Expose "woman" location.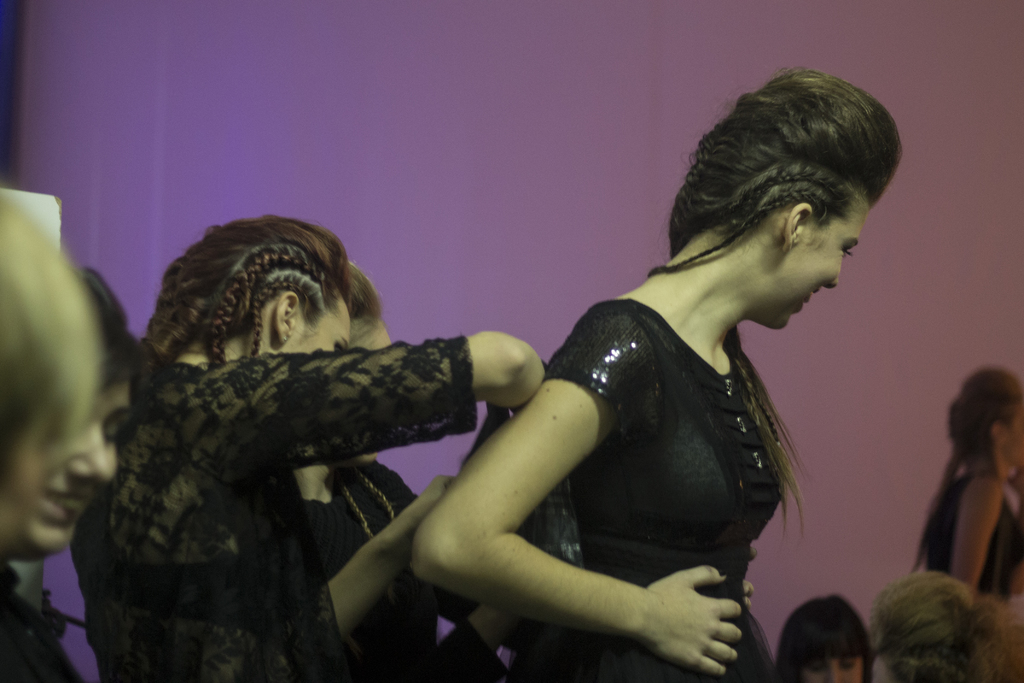
Exposed at crop(920, 368, 1023, 597).
